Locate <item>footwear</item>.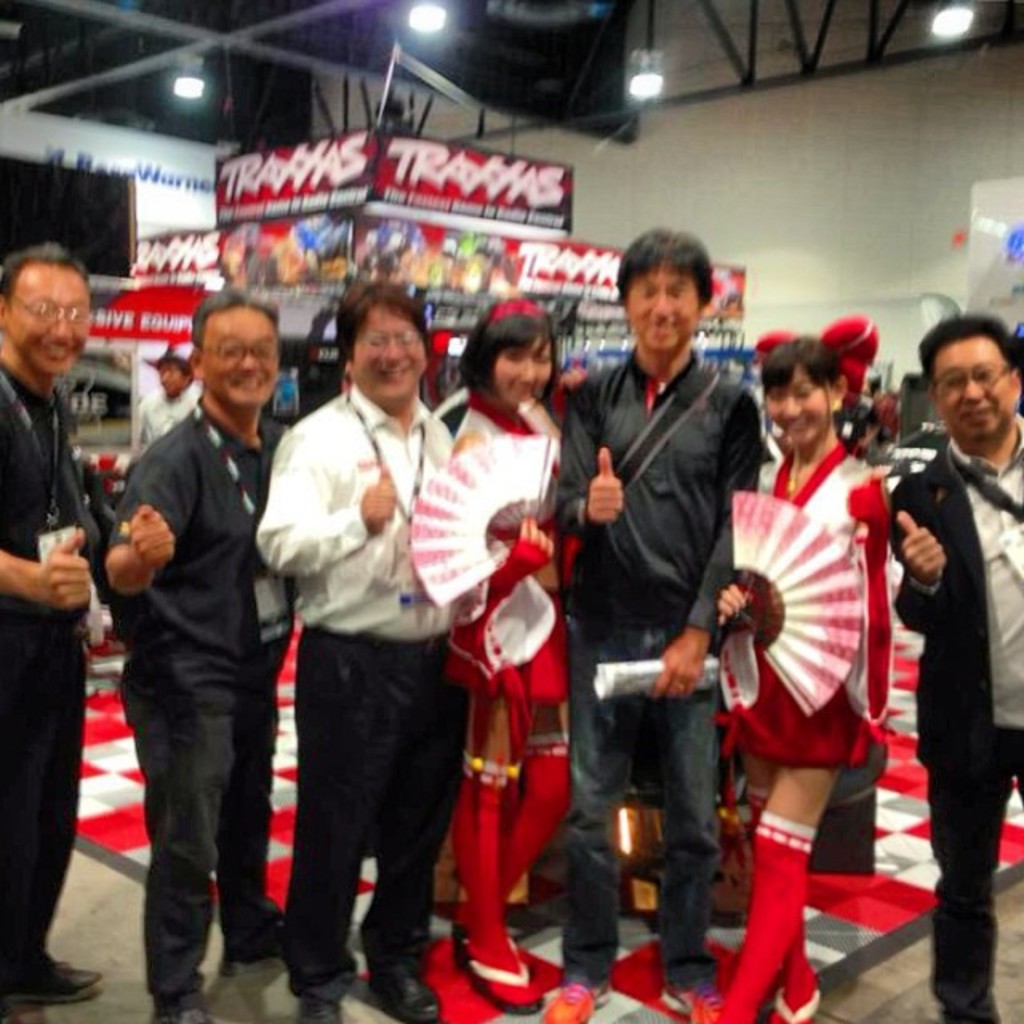
Bounding box: 0 960 107 1011.
